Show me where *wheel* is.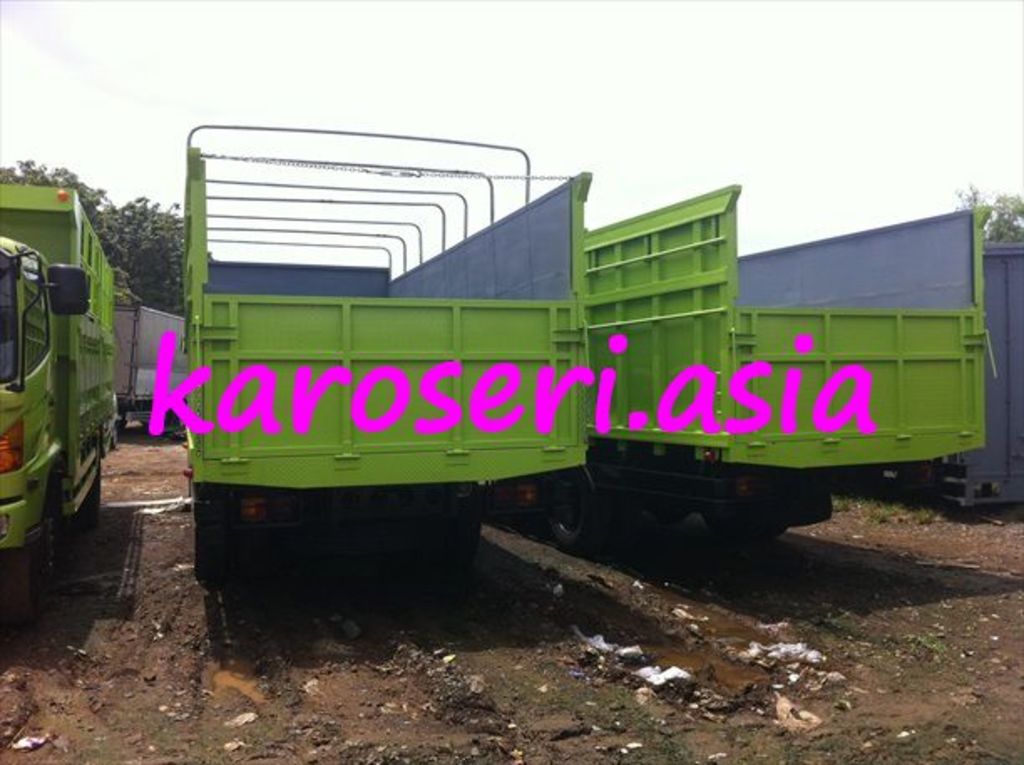
*wheel* is at rect(545, 459, 607, 549).
